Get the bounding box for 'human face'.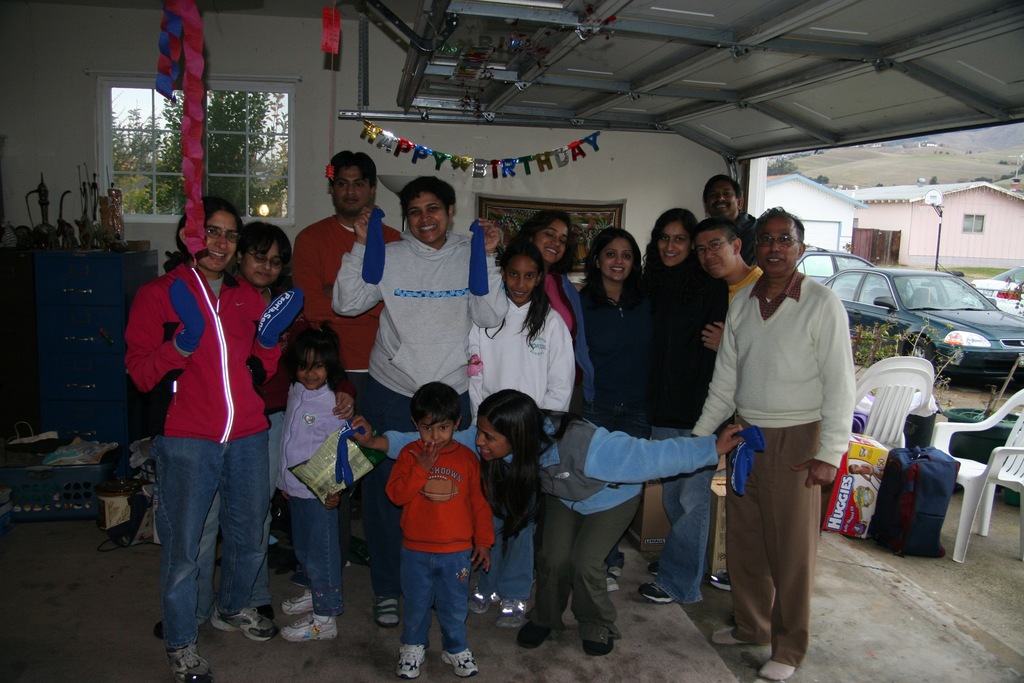
[477,420,505,462].
